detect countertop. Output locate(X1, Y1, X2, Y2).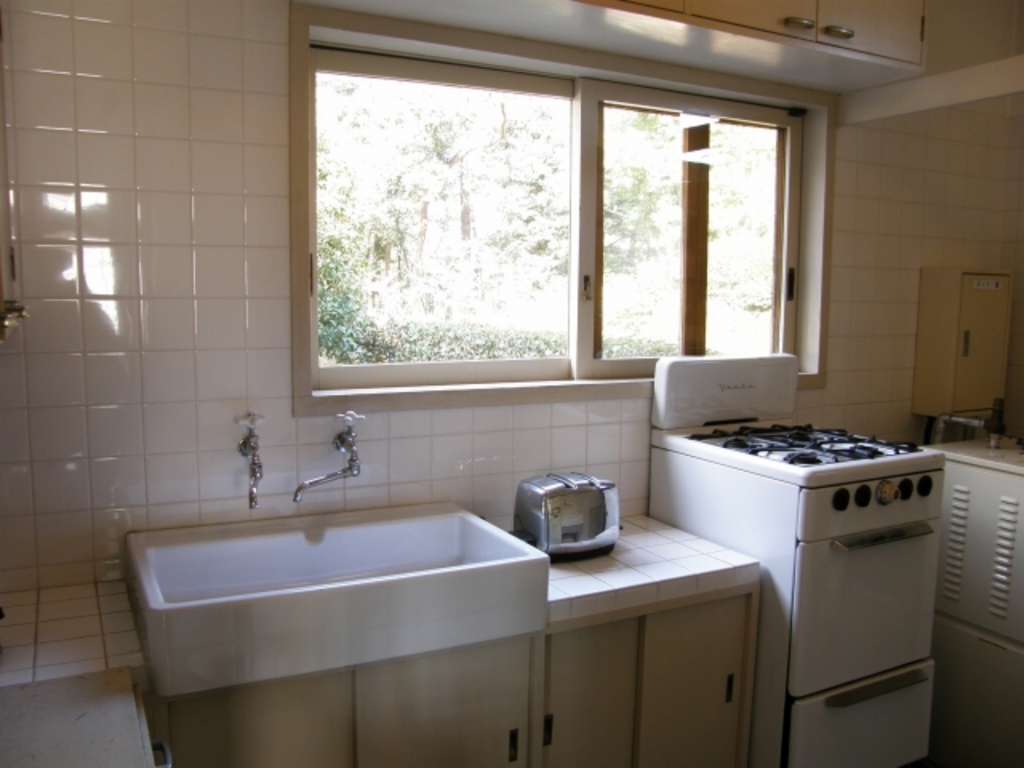
locate(6, 499, 758, 766).
